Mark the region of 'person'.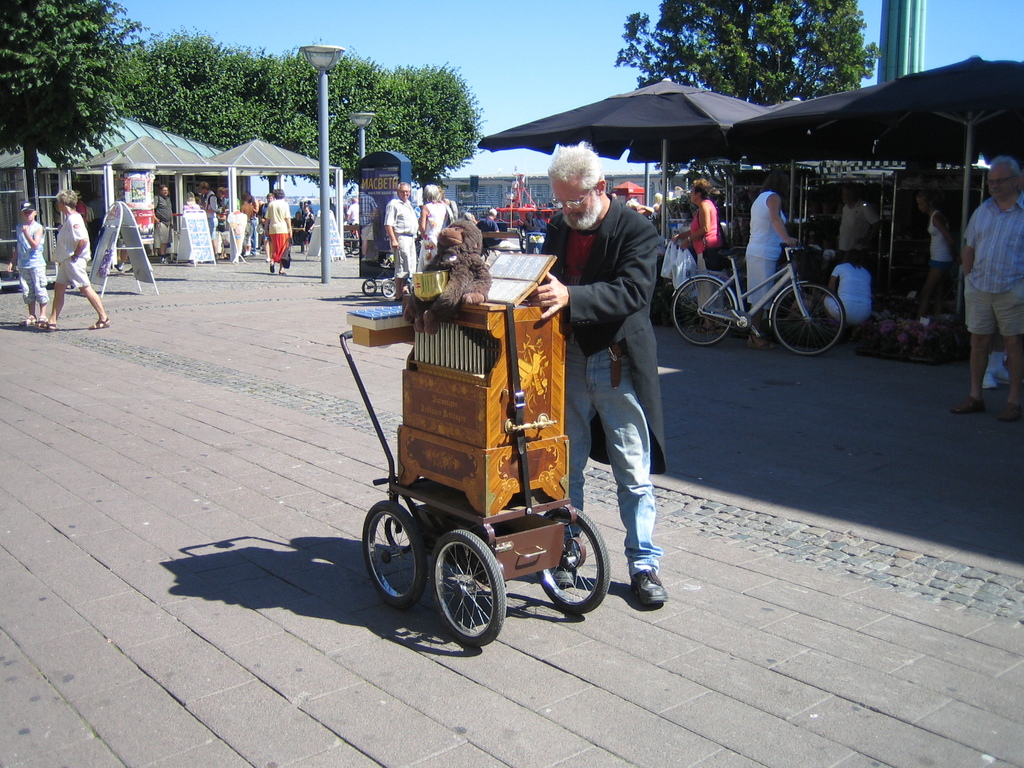
Region: 388,180,421,302.
